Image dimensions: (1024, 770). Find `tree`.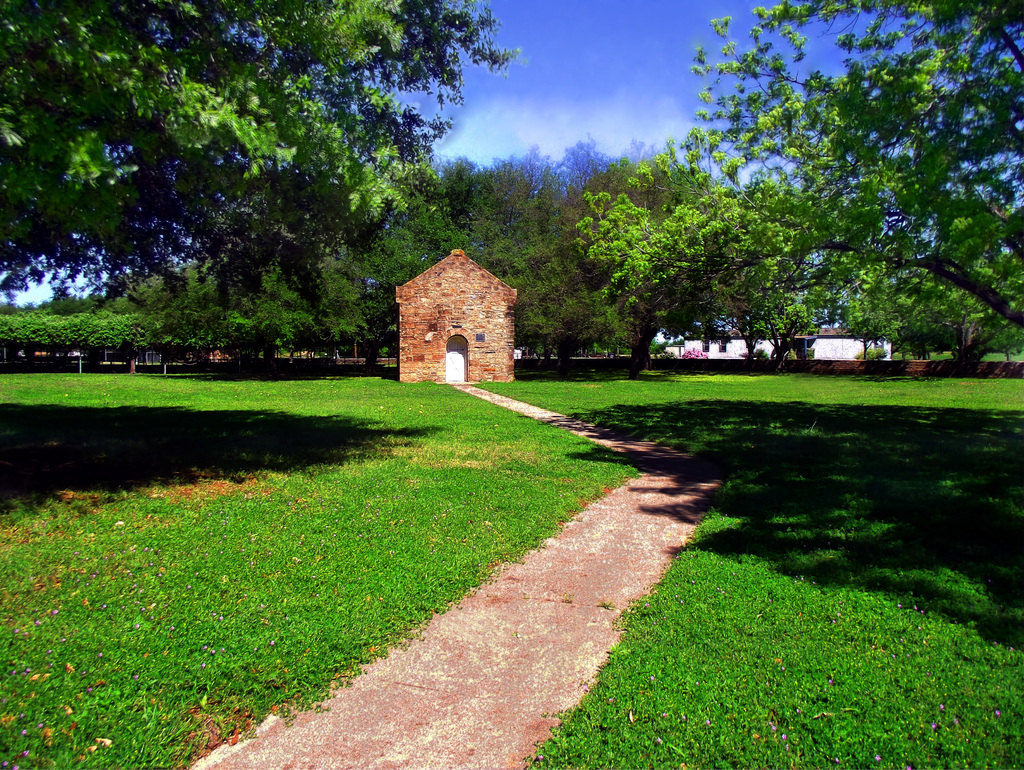
(844, 234, 1023, 368).
